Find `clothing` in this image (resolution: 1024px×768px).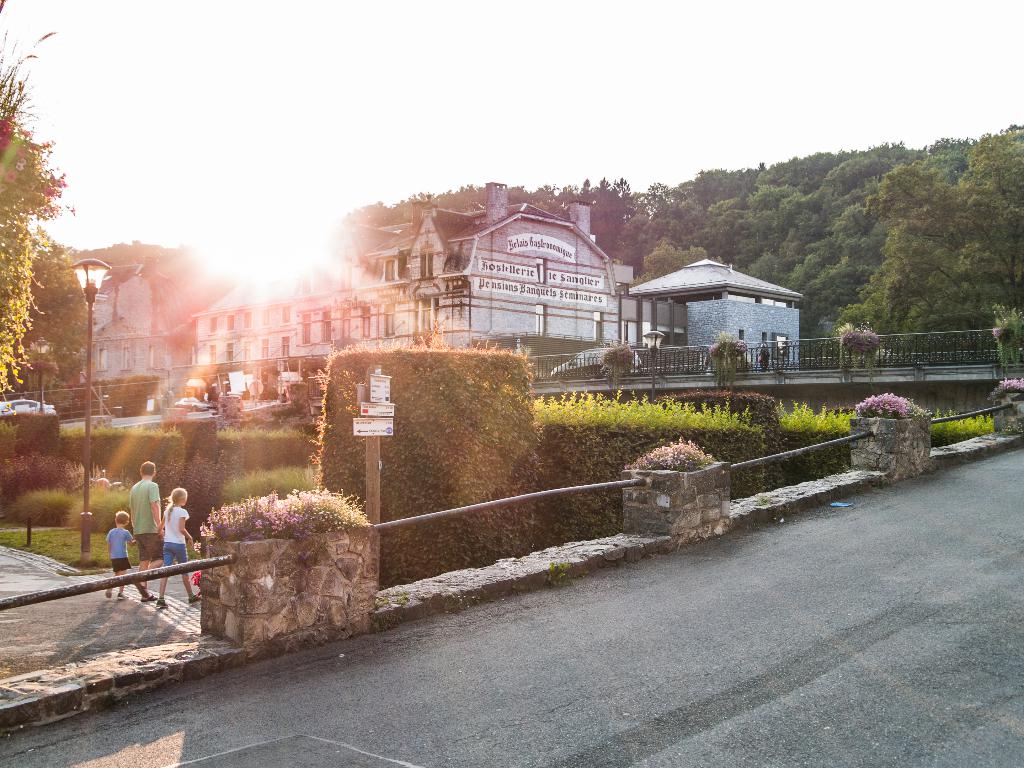
x1=124 y1=480 x2=163 y2=564.
